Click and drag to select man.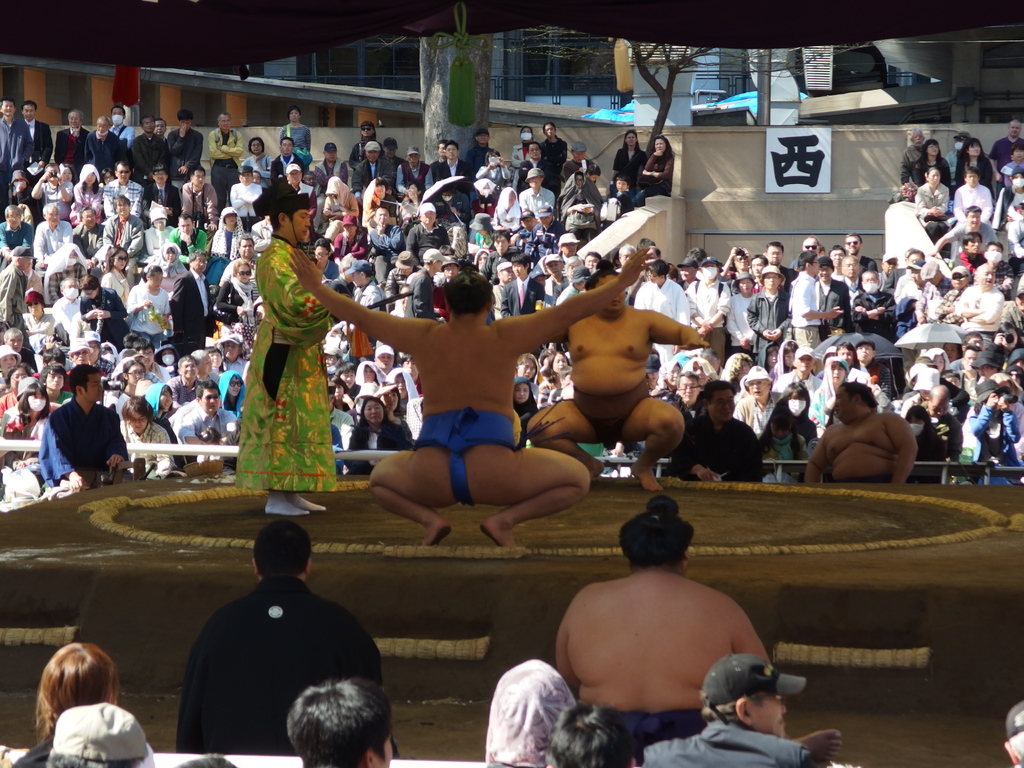
Selection: x1=0, y1=203, x2=31, y2=262.
